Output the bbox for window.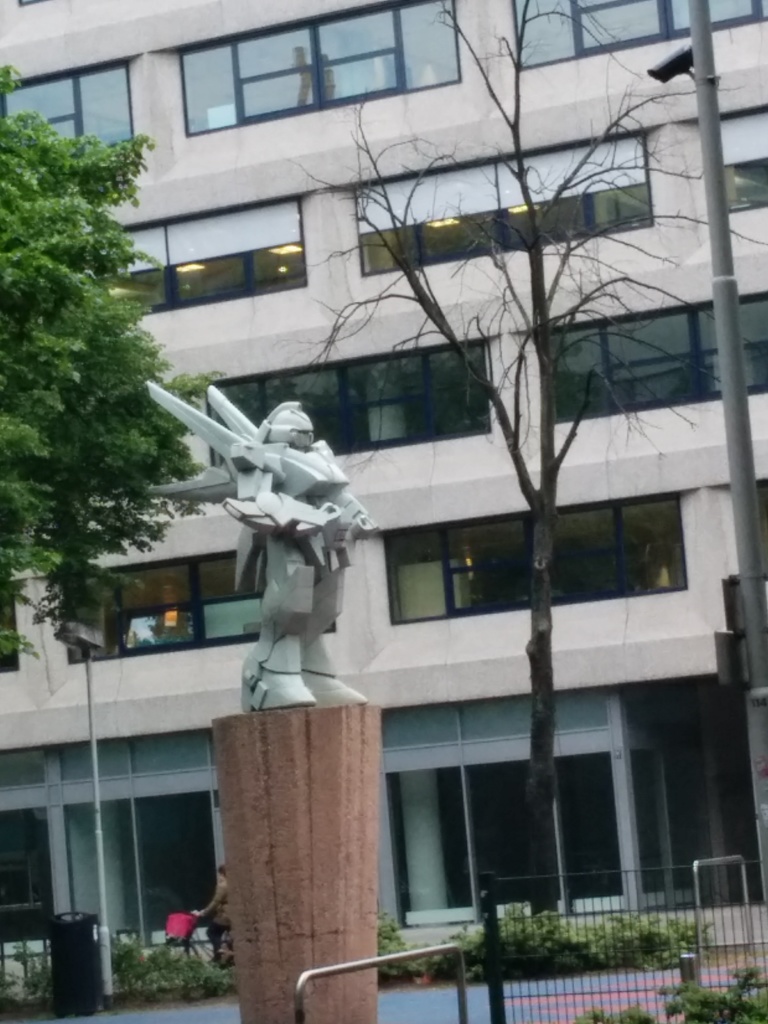
{"x1": 179, "y1": 0, "x2": 458, "y2": 140}.
